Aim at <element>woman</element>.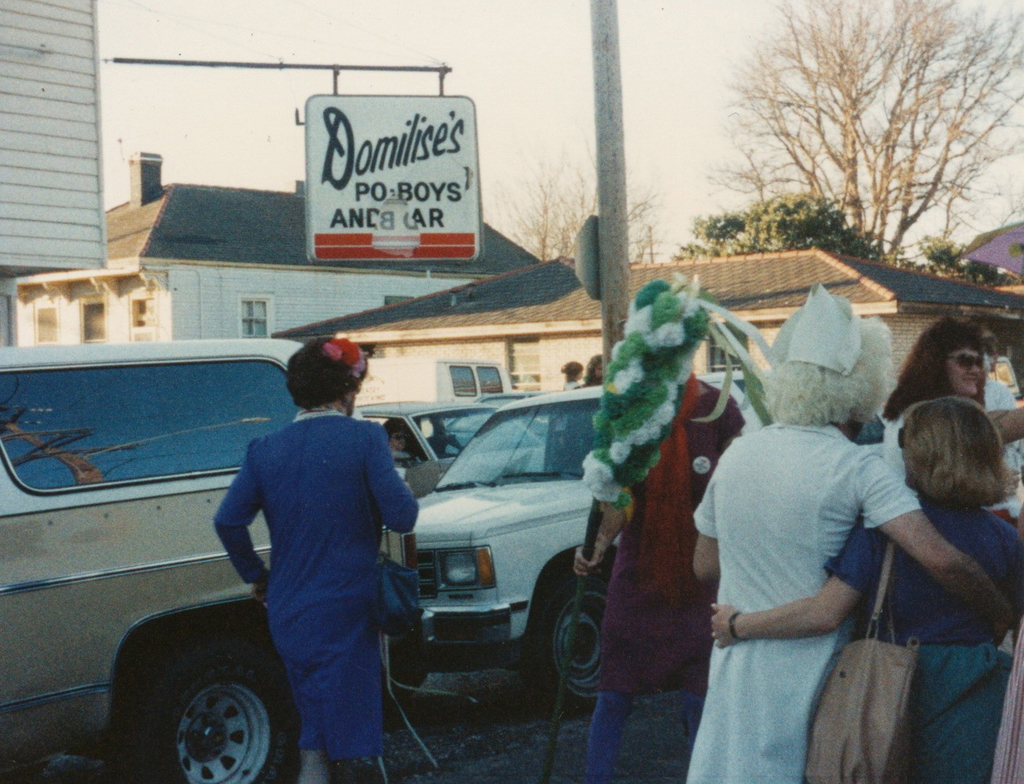
Aimed at {"x1": 686, "y1": 392, "x2": 1023, "y2": 783}.
